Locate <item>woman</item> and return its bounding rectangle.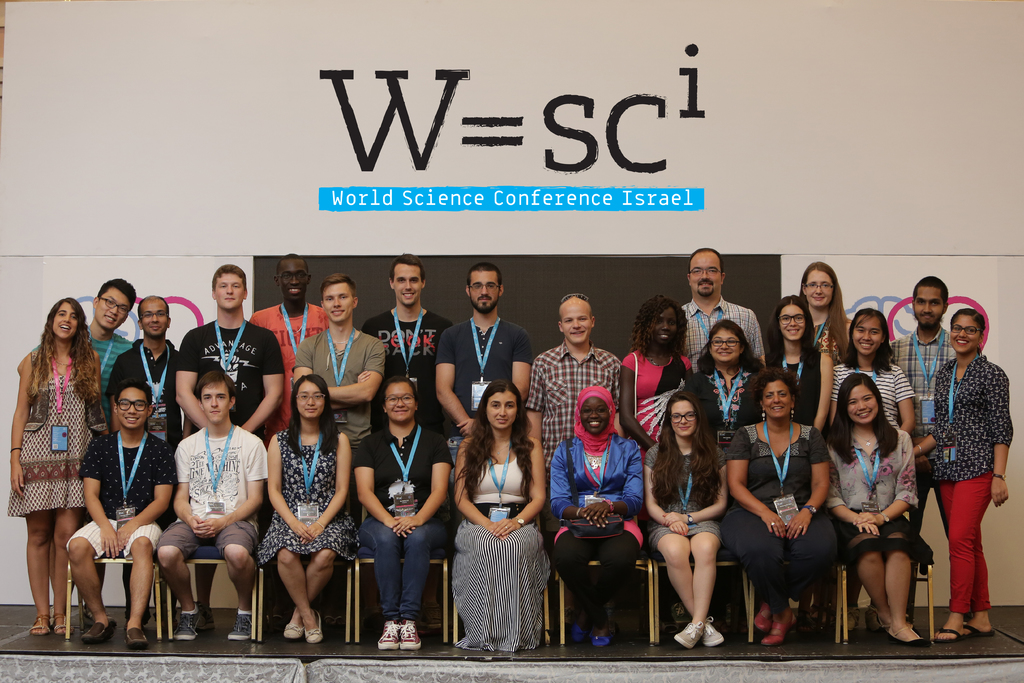
[left=258, top=376, right=350, bottom=639].
